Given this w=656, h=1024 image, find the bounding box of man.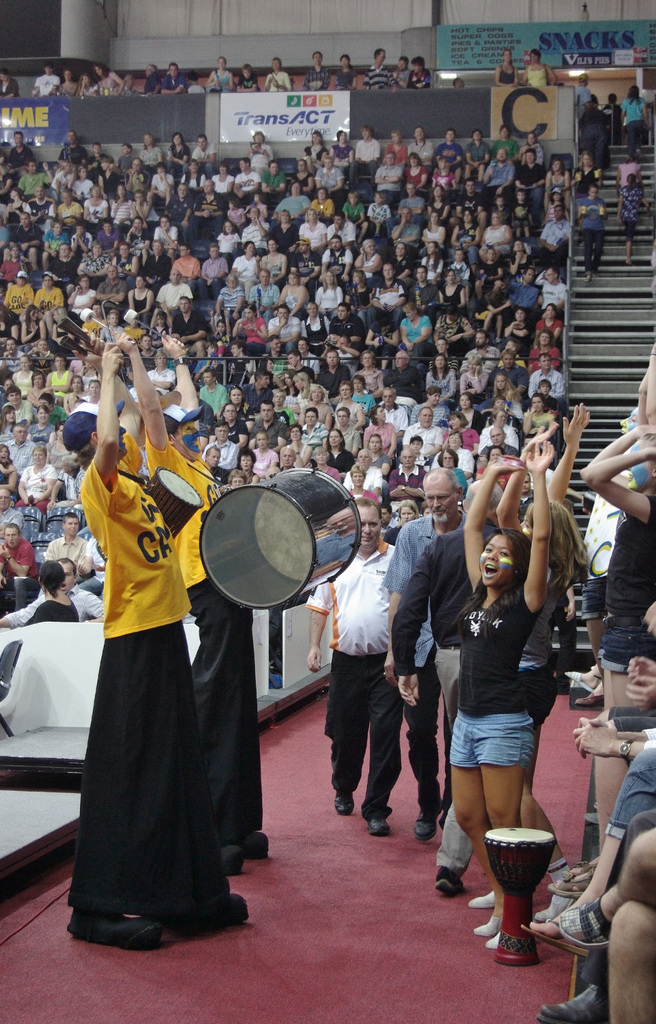
[93, 262, 126, 315].
